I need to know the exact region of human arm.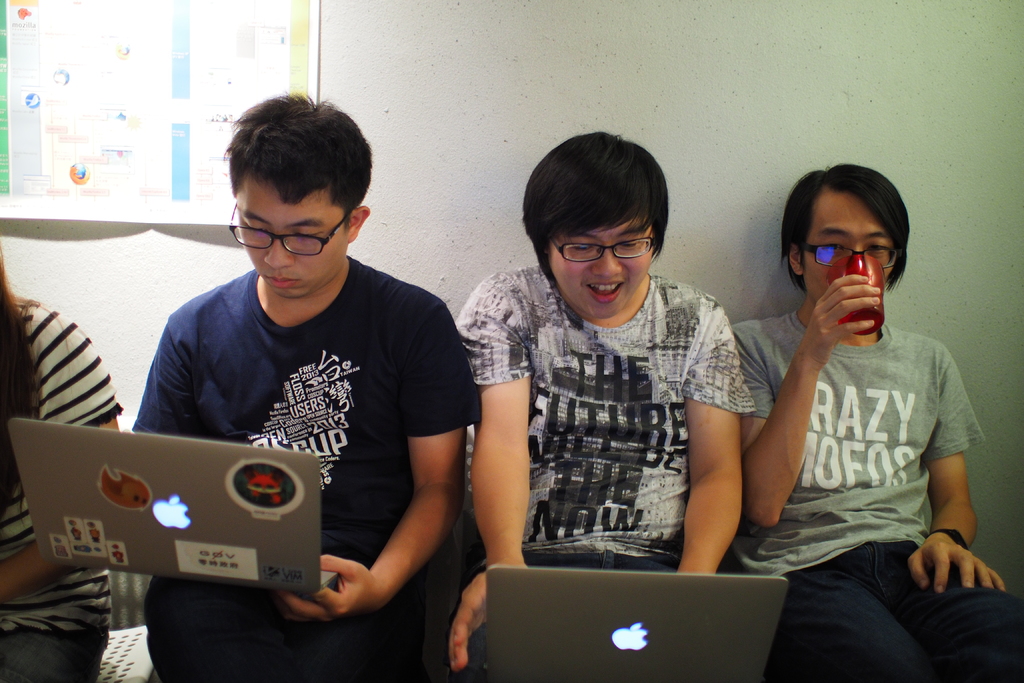
Region: Rect(669, 297, 747, 587).
